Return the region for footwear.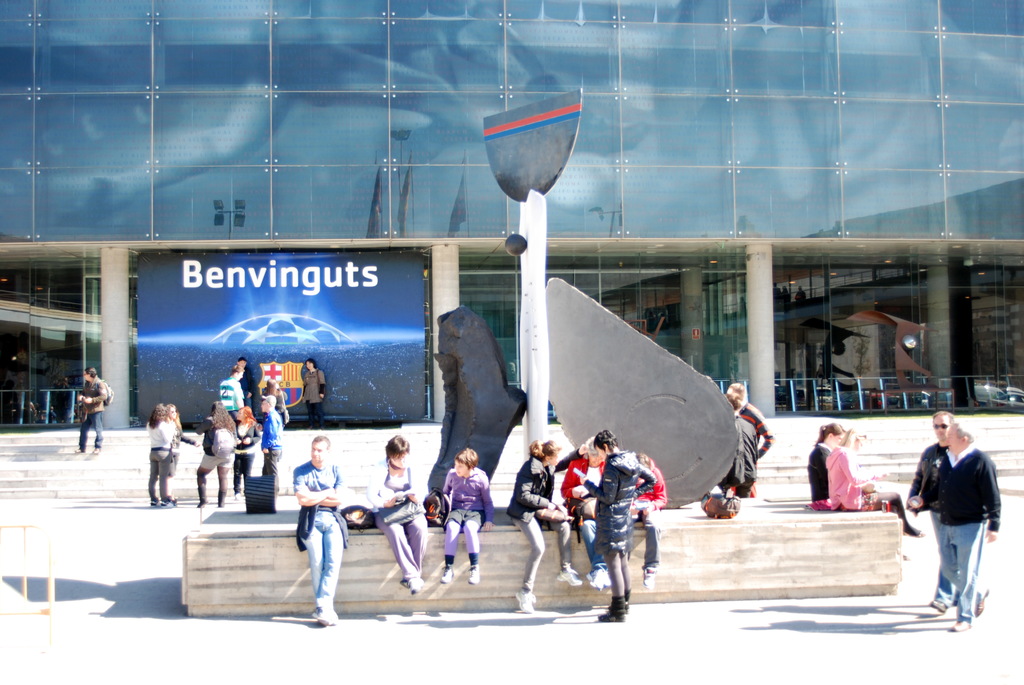
pyautogui.locateOnScreen(216, 489, 225, 510).
